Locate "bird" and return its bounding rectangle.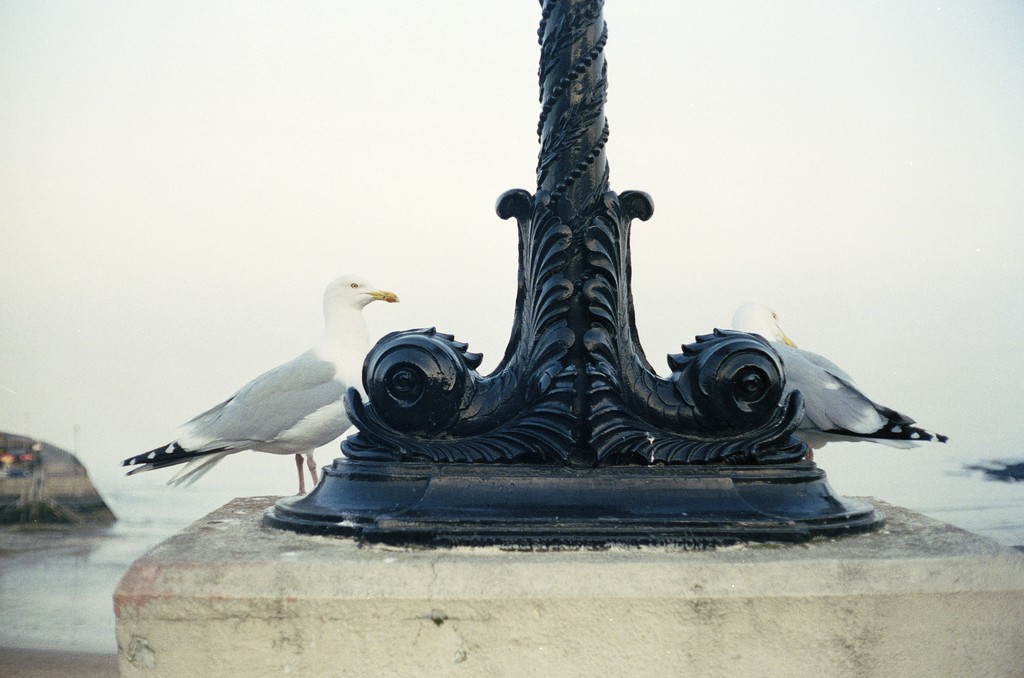
bbox=(127, 274, 404, 504).
